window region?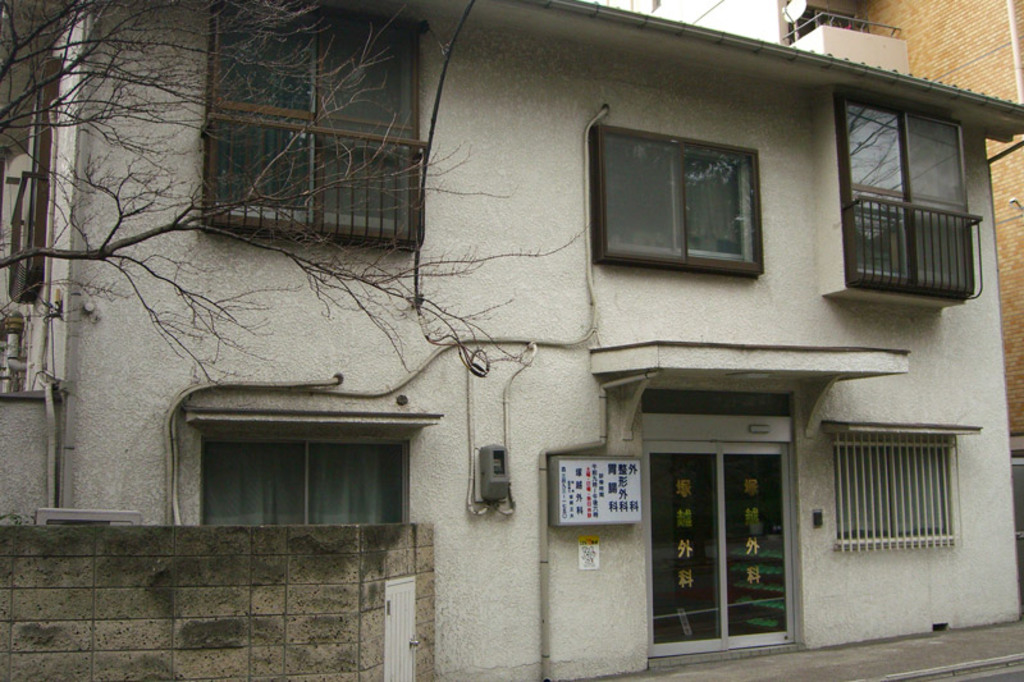
(left=835, top=432, right=964, bottom=554)
